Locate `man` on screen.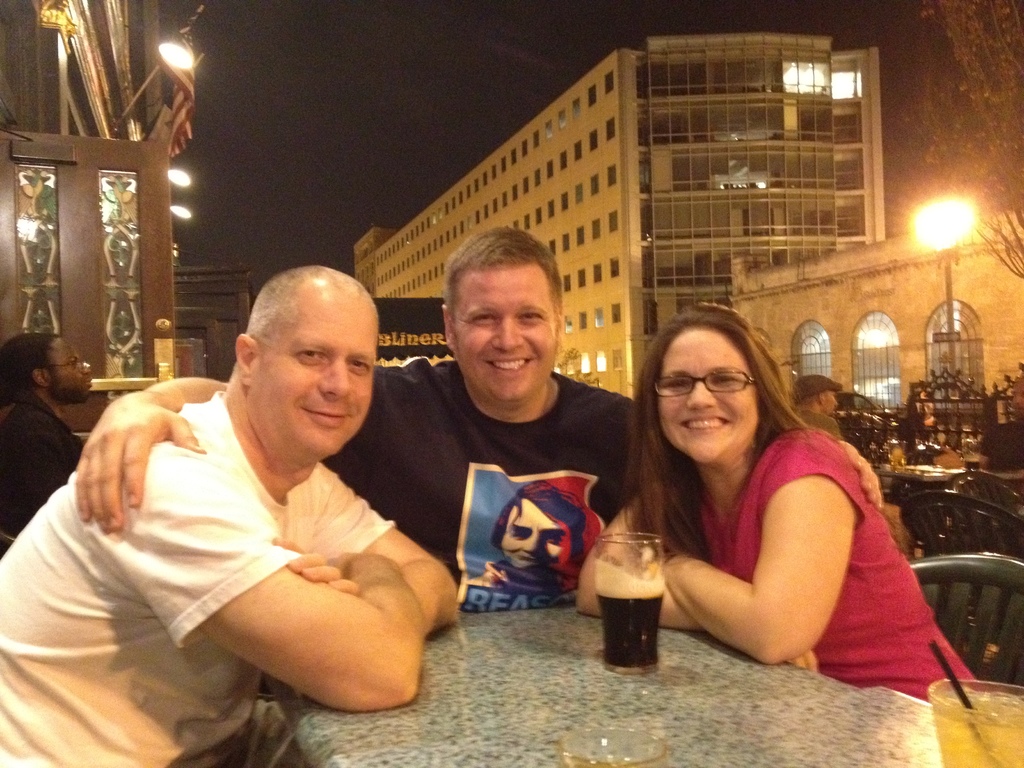
On screen at (left=74, top=225, right=674, bottom=625).
